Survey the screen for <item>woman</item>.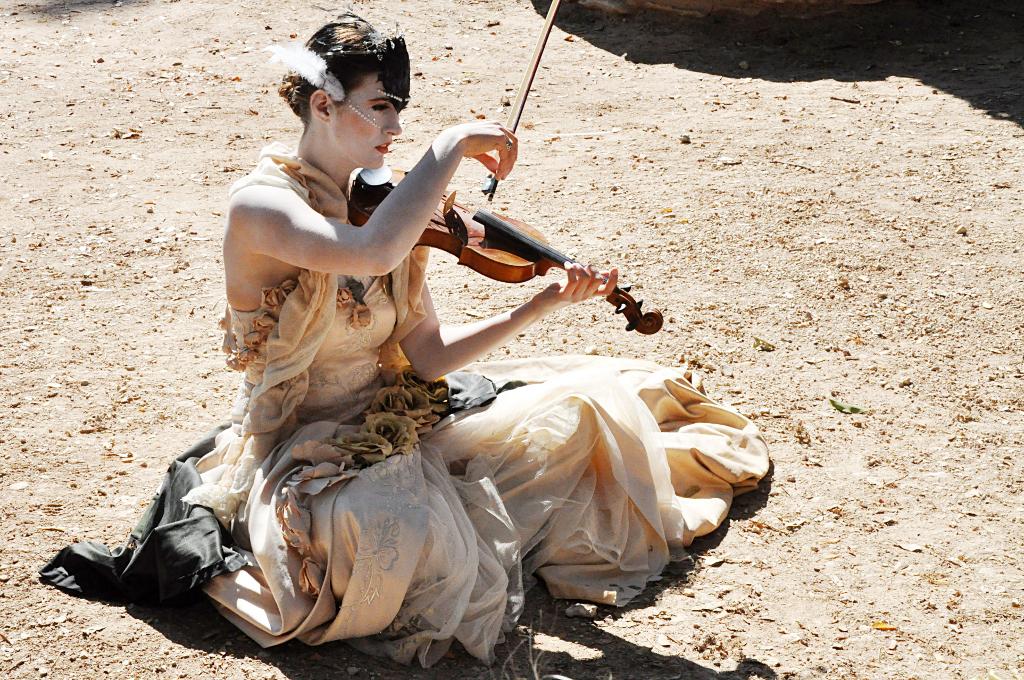
Survey found: <region>46, 9, 768, 665</region>.
